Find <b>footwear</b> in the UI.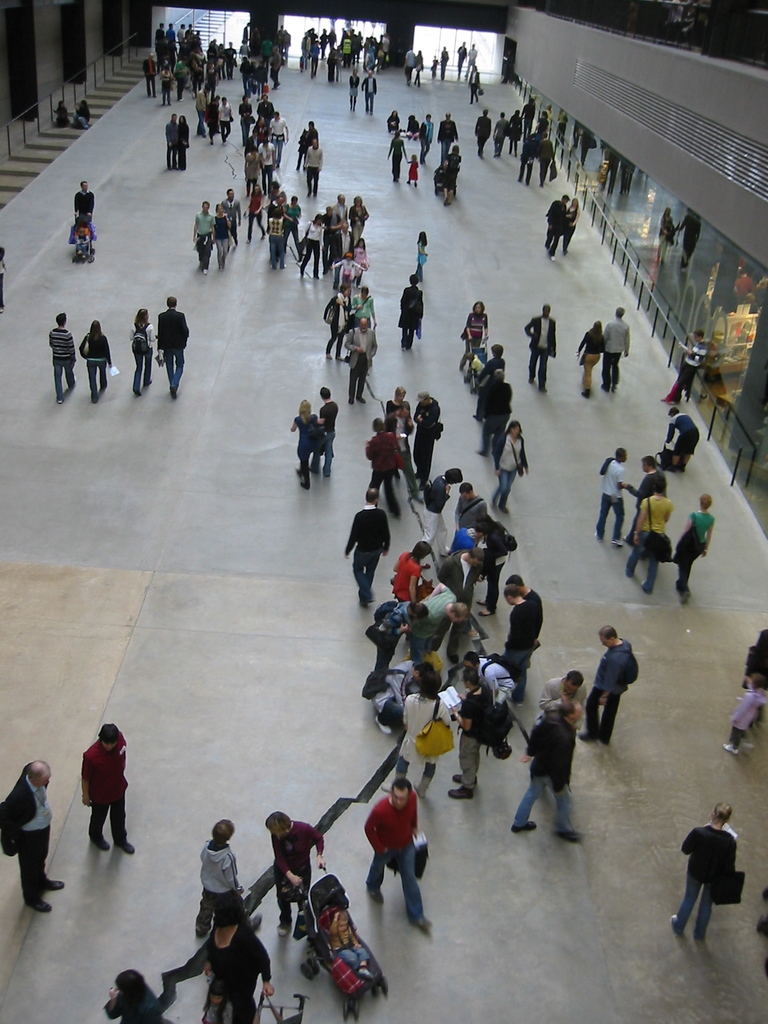
UI element at crop(55, 397, 64, 406).
